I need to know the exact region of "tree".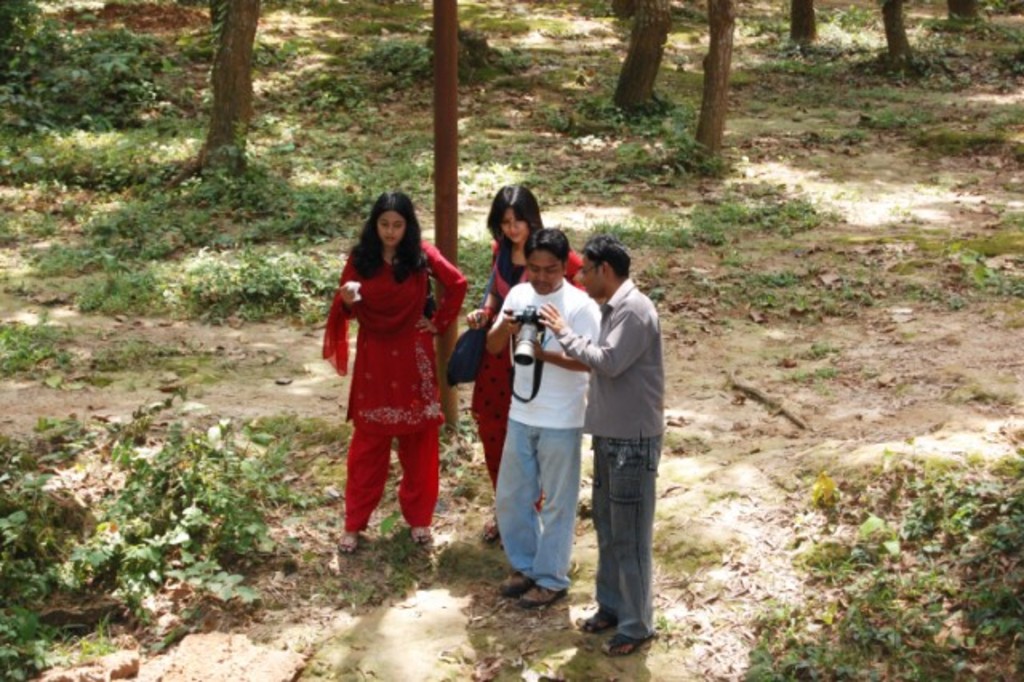
Region: BBox(878, 0, 915, 58).
